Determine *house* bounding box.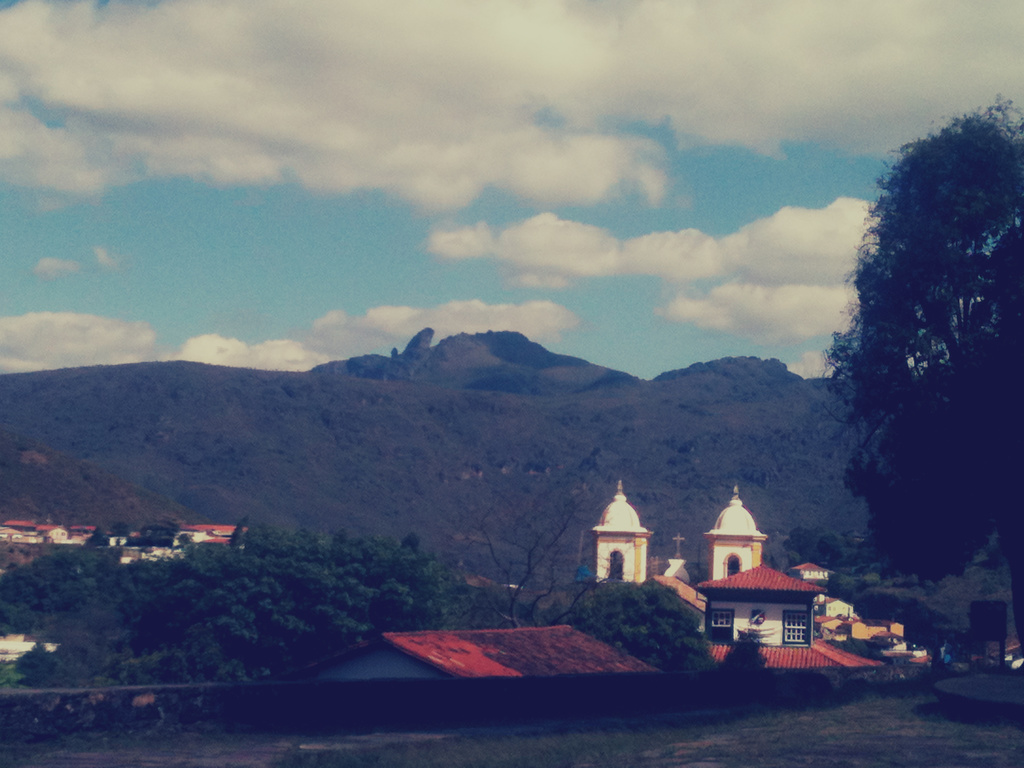
Determined: Rect(42, 523, 71, 544).
